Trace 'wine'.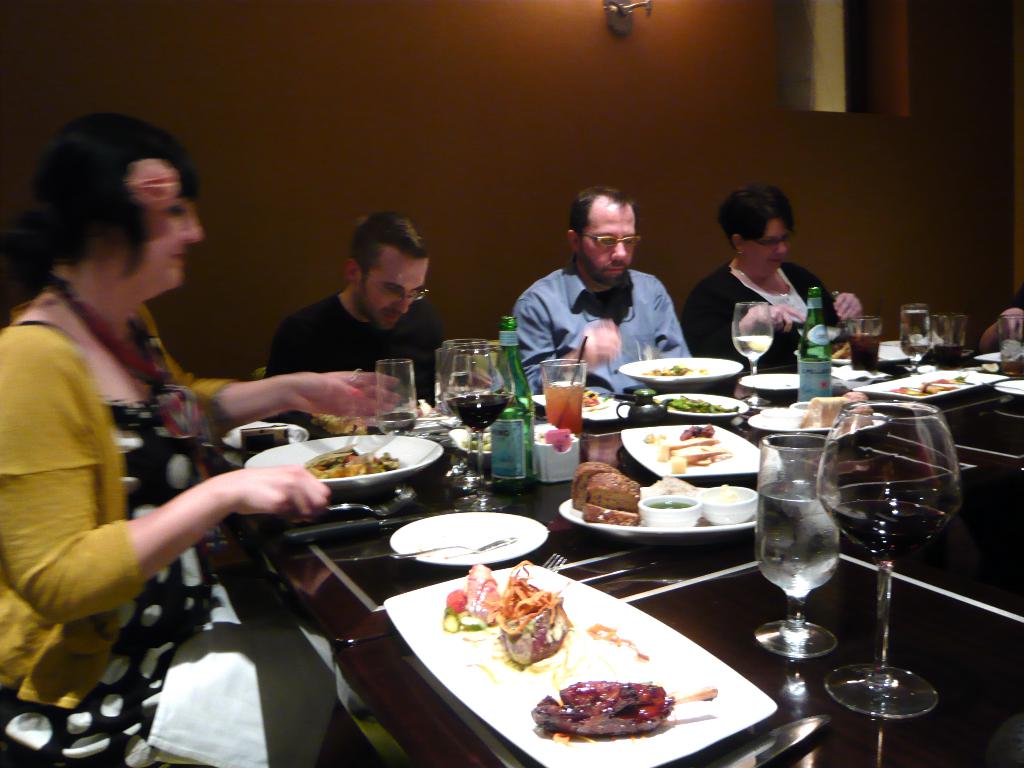
Traced to Rect(760, 445, 858, 691).
